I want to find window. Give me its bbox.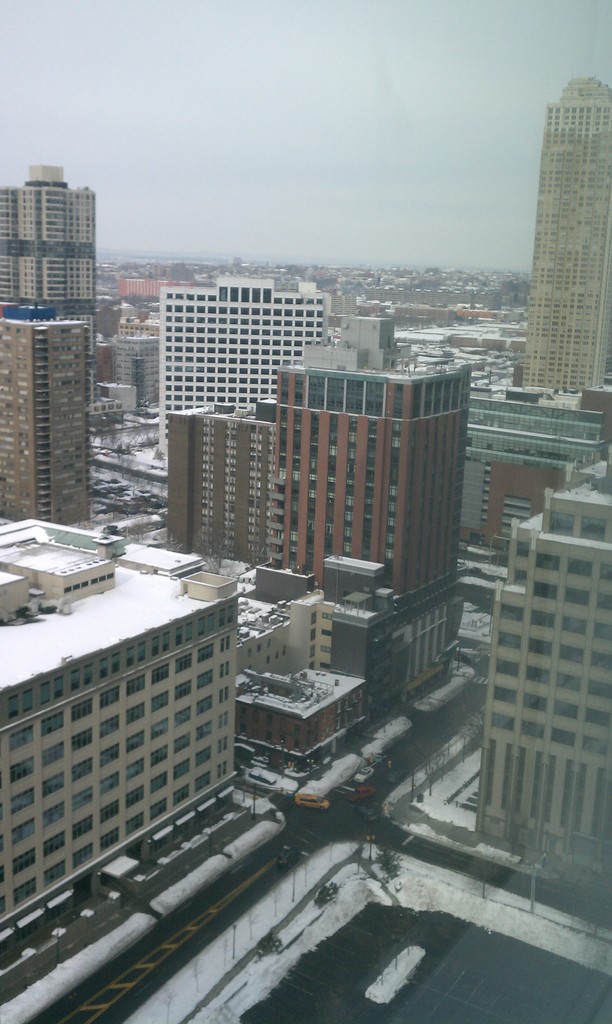
[101, 826, 120, 851].
